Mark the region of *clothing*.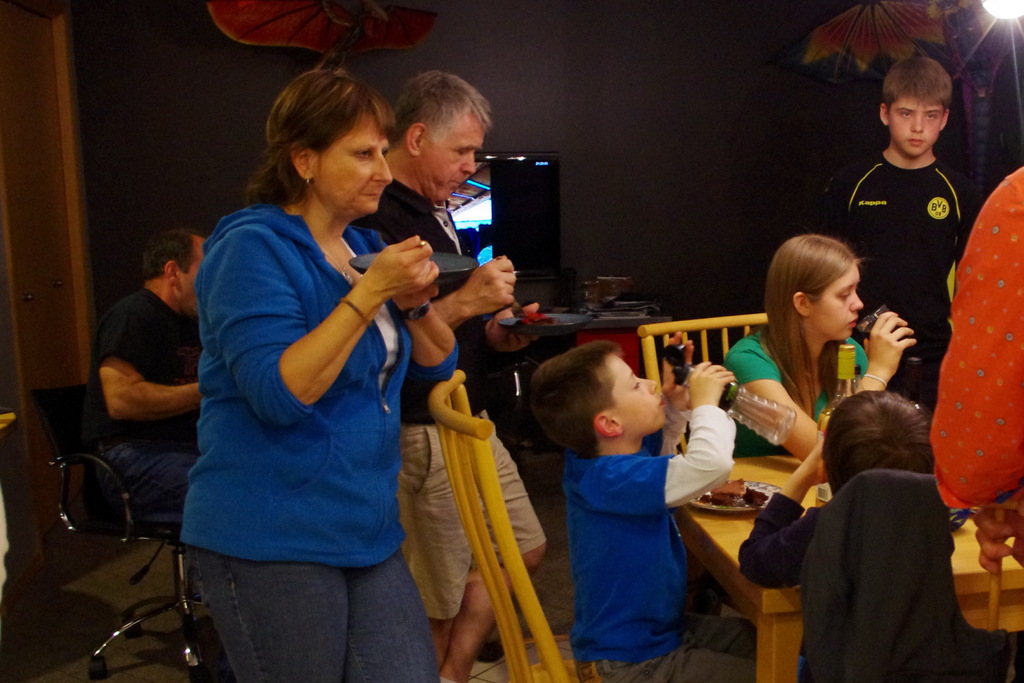
Region: rect(723, 328, 872, 457).
